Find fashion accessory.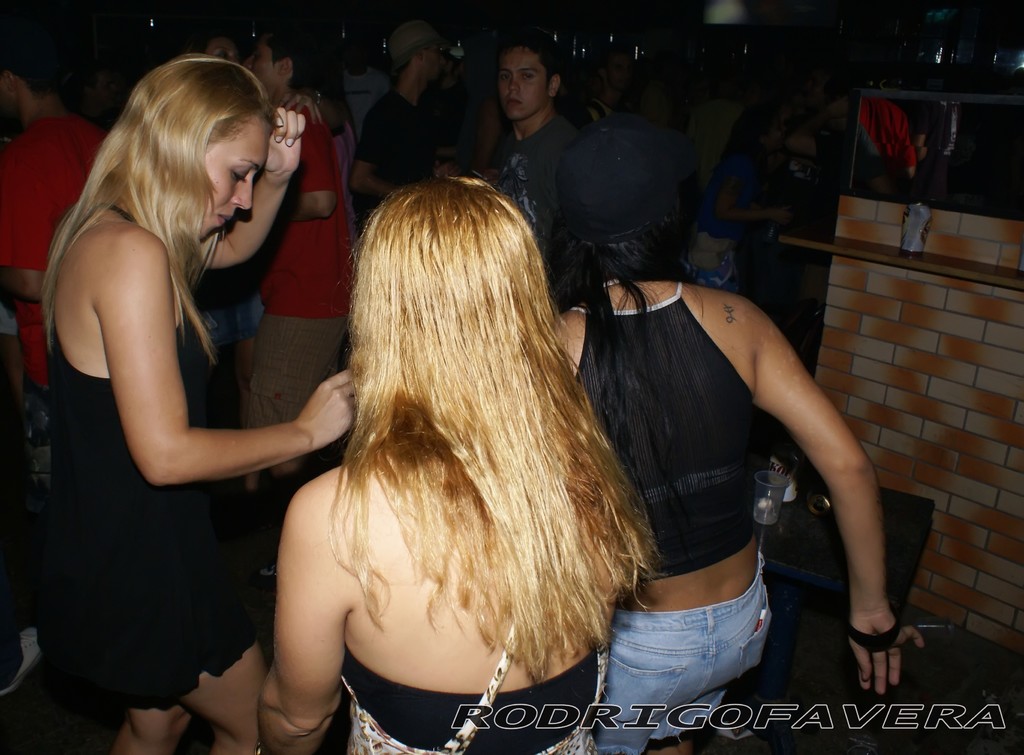
850, 601, 902, 652.
